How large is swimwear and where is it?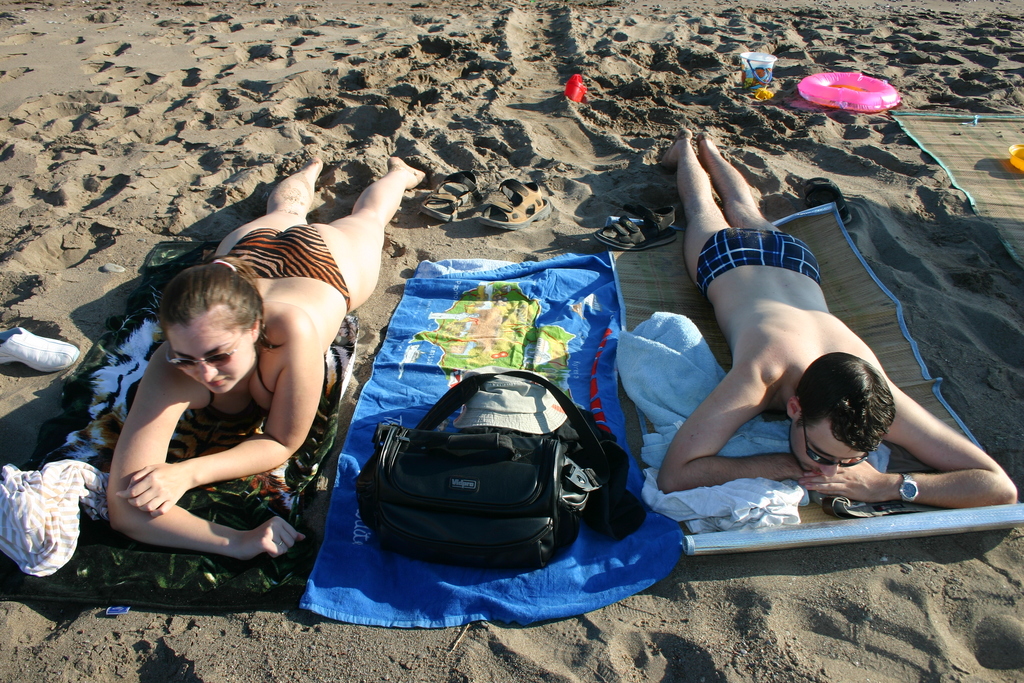
Bounding box: (694, 225, 822, 292).
